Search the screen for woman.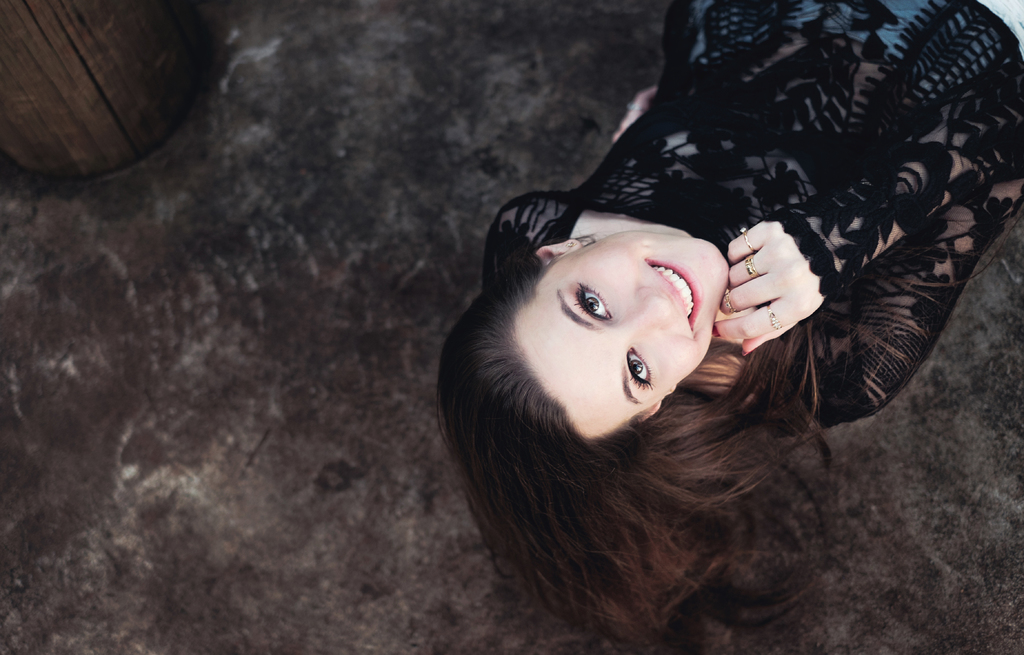
Found at rect(437, 0, 1023, 650).
